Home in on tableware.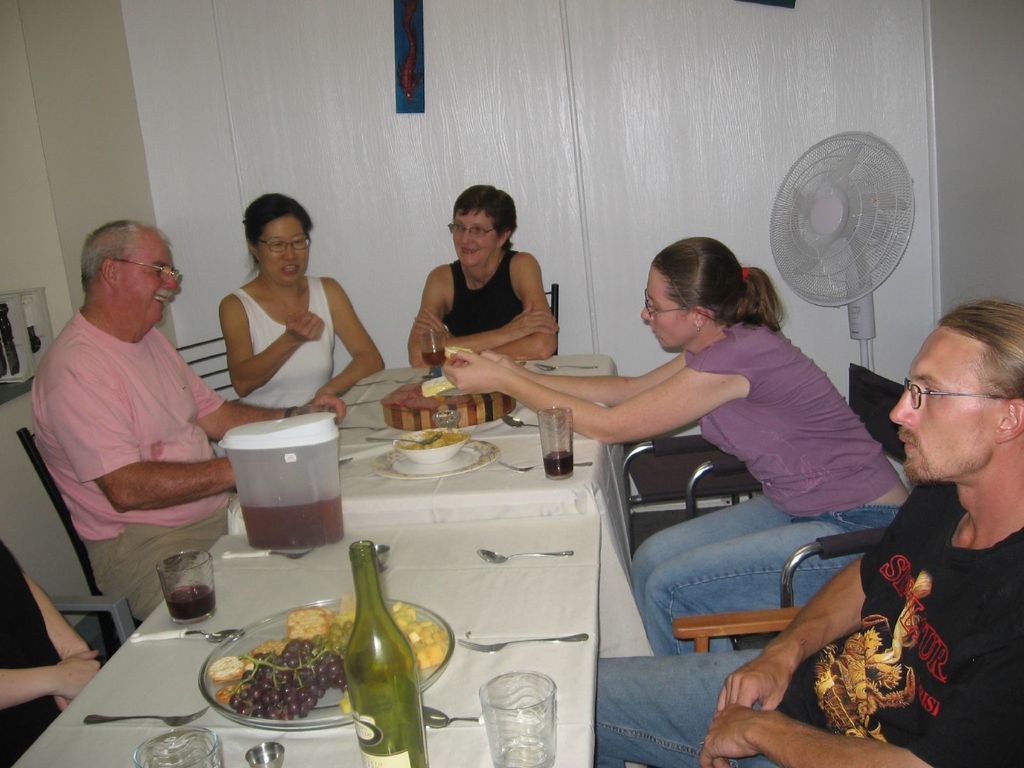
Homed in at (x1=470, y1=545, x2=579, y2=565).
